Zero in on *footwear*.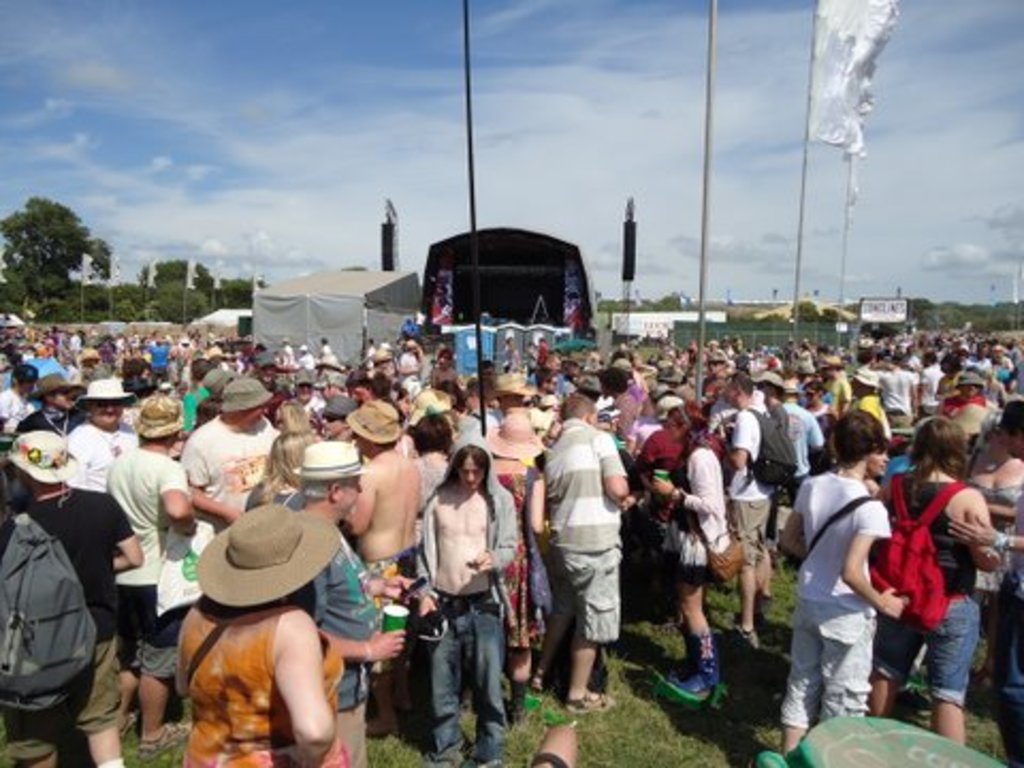
Zeroed in: (x1=567, y1=691, x2=617, y2=710).
